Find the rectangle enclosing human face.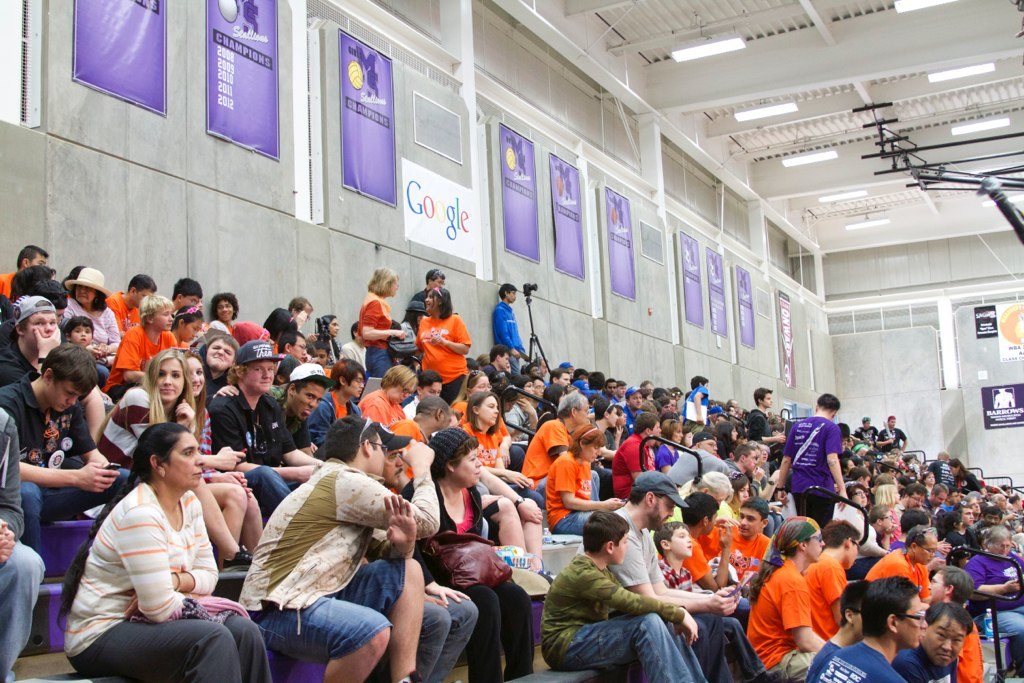
bbox(388, 453, 400, 481).
